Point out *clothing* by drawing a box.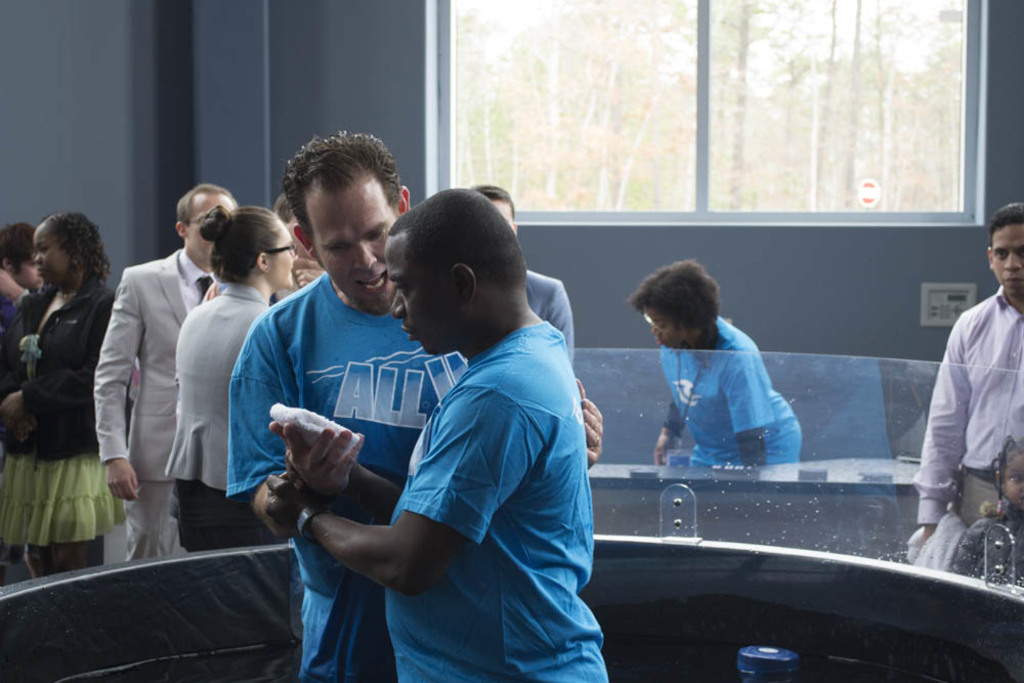
654,322,802,465.
